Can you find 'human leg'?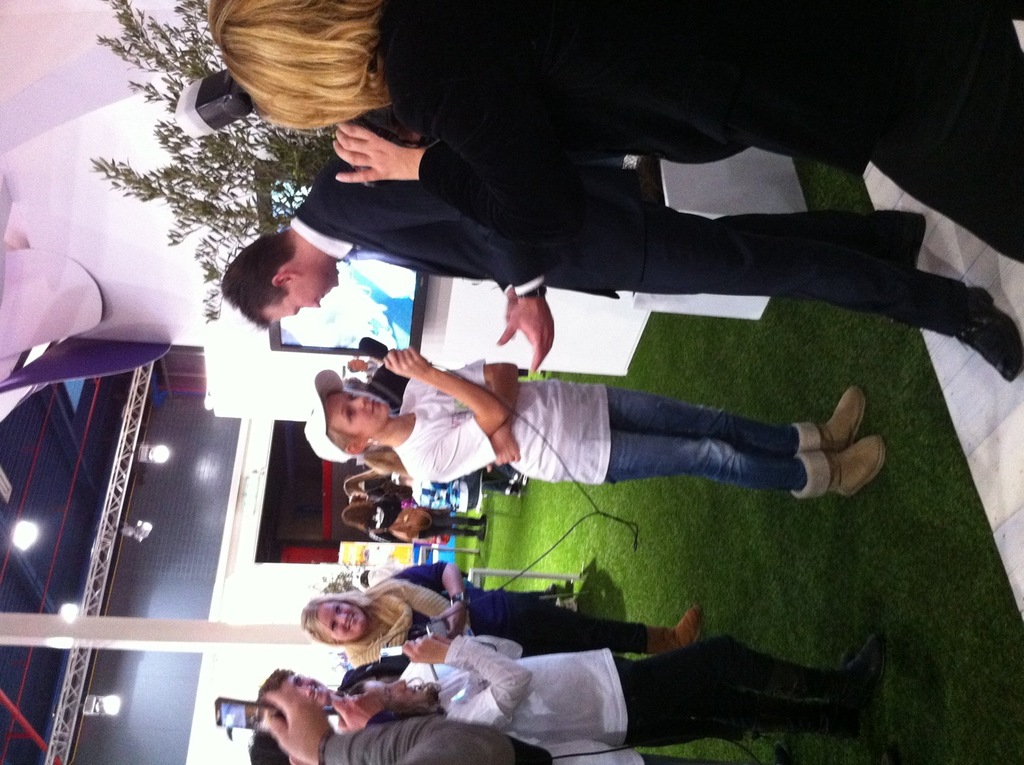
Yes, bounding box: x1=655 y1=205 x2=924 y2=269.
